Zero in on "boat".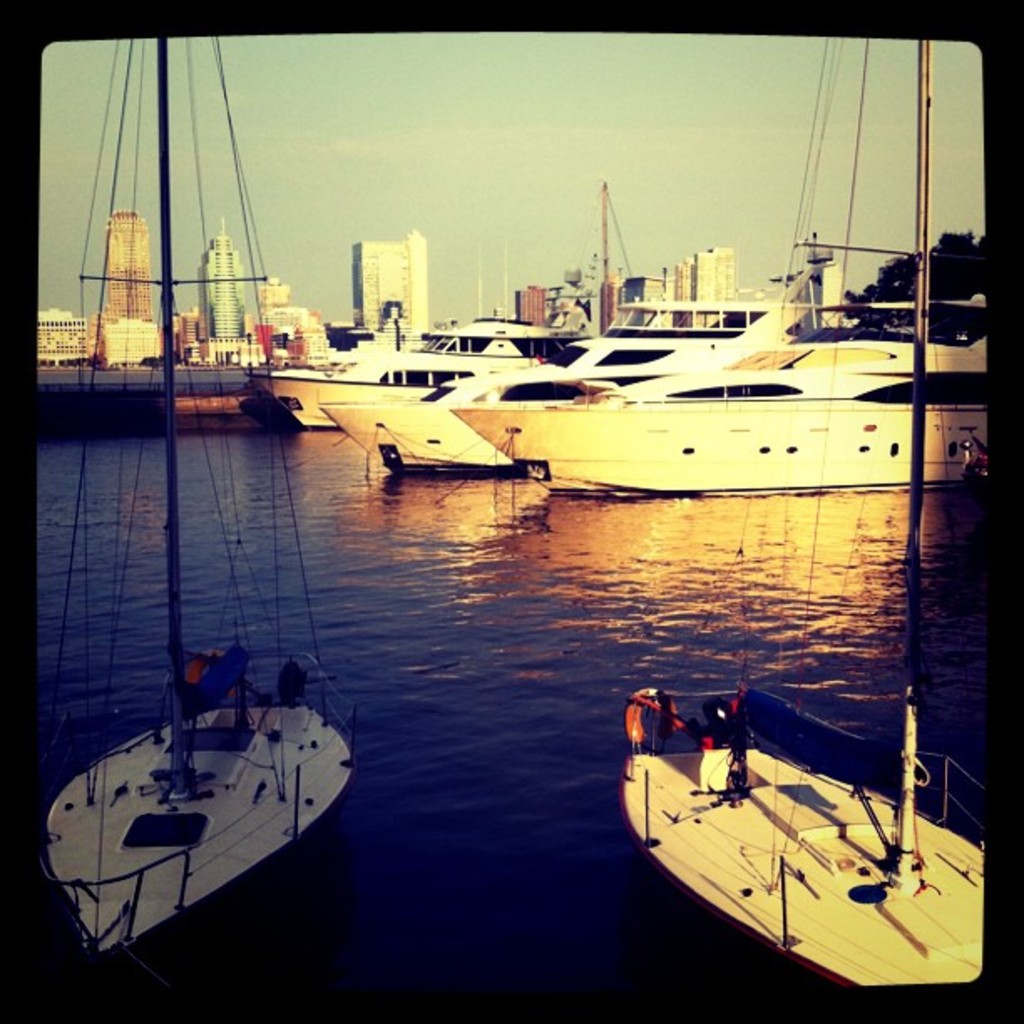
Zeroed in: [606,616,1023,1002].
